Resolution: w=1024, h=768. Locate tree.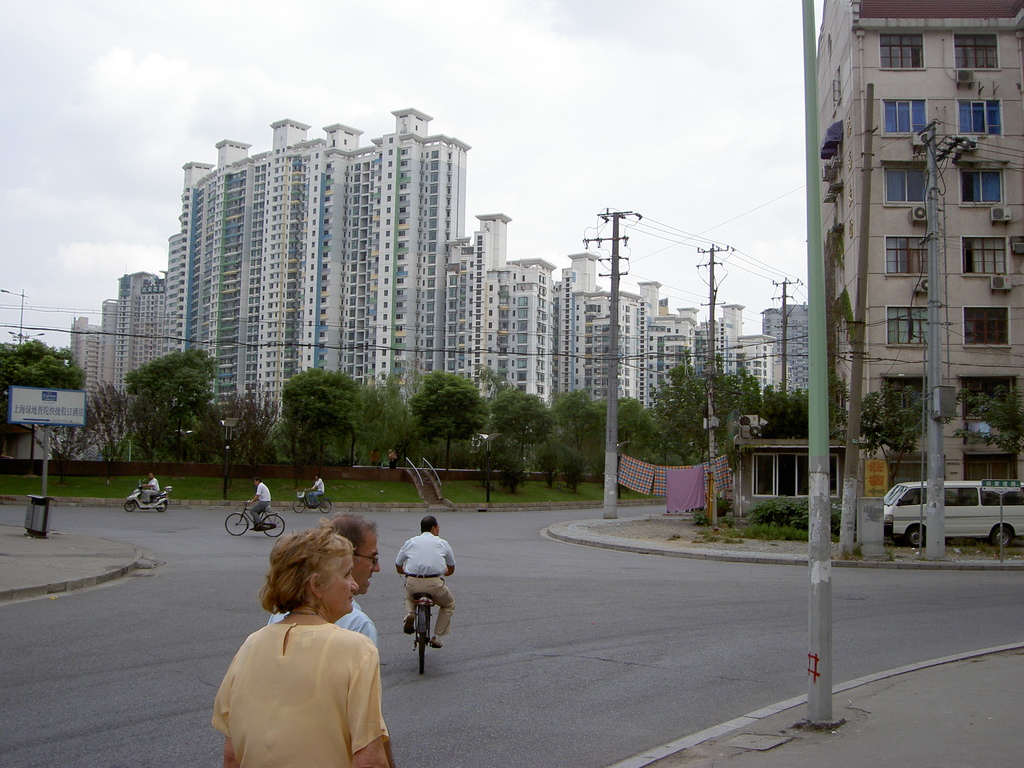
box=[948, 375, 1023, 477].
